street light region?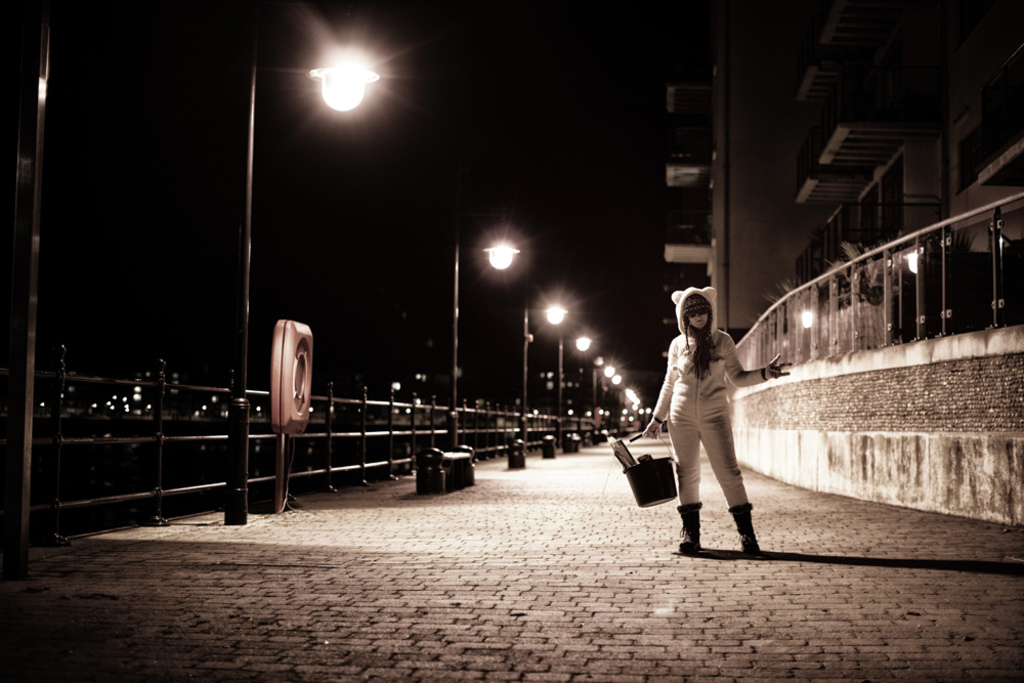
(x1=518, y1=283, x2=567, y2=469)
